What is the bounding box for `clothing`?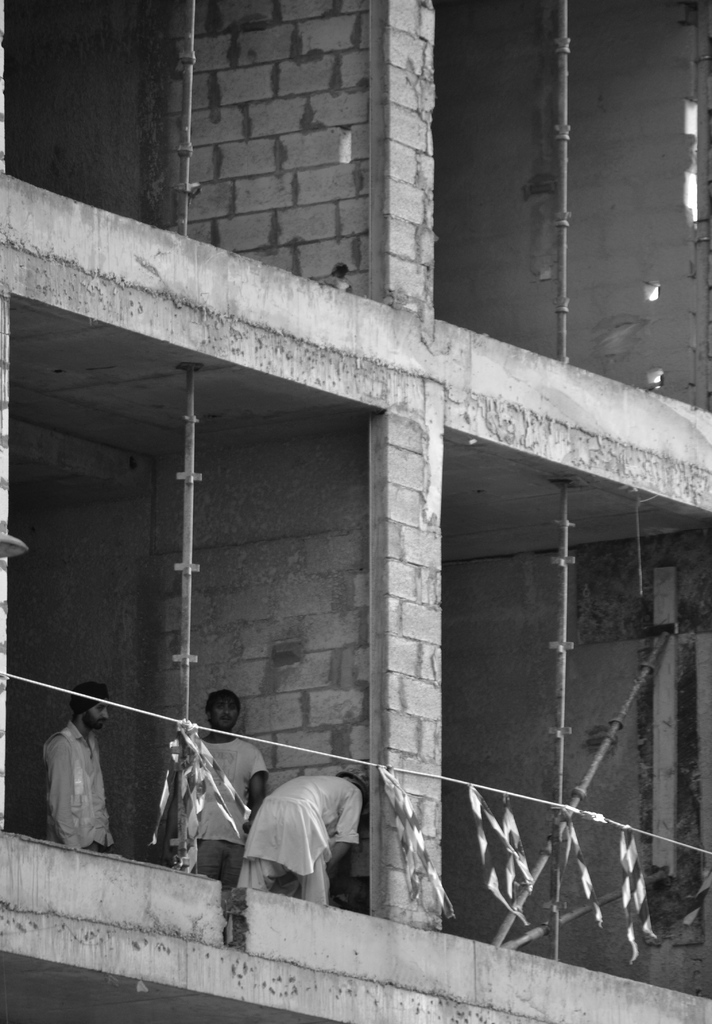
(228, 753, 378, 912).
